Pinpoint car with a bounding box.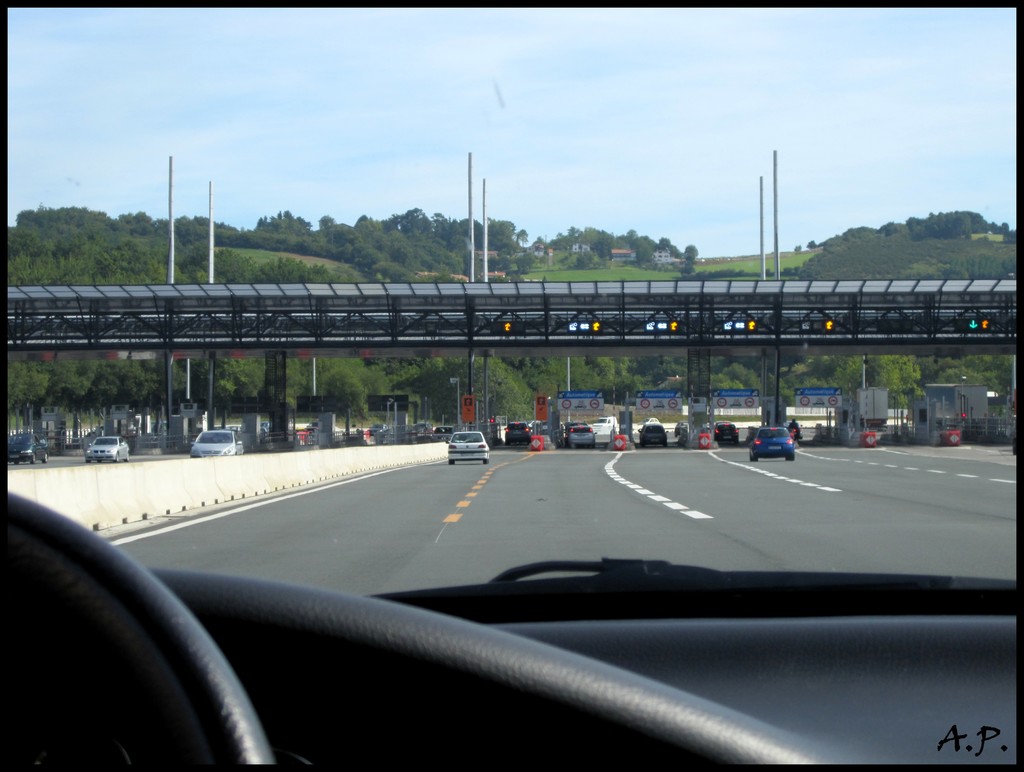
left=566, top=423, right=590, bottom=448.
